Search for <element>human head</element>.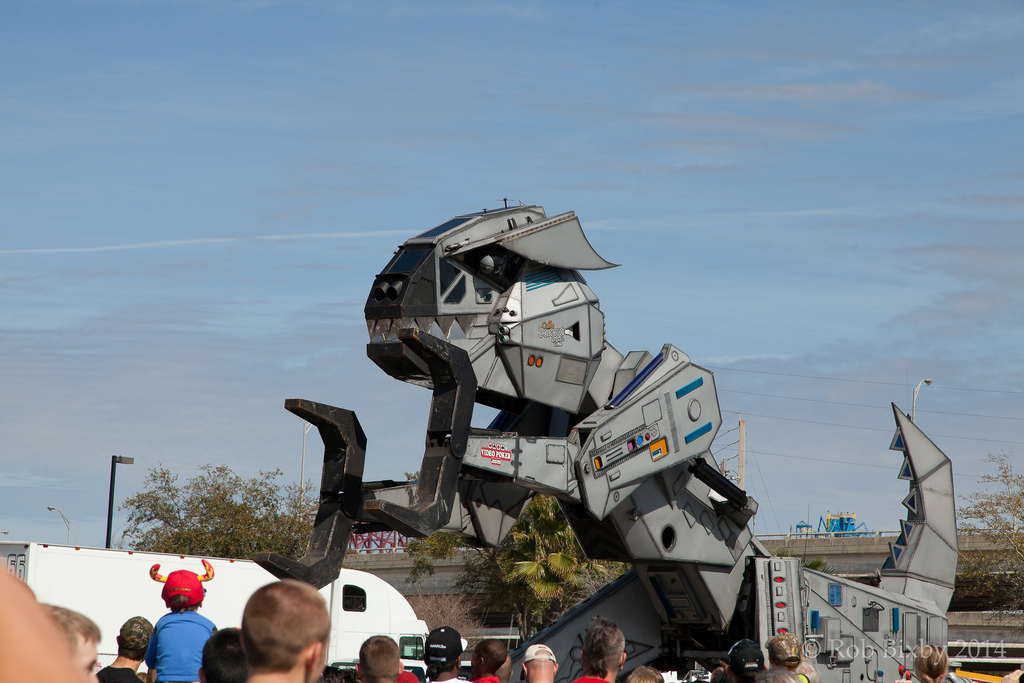
Found at rect(496, 651, 515, 676).
